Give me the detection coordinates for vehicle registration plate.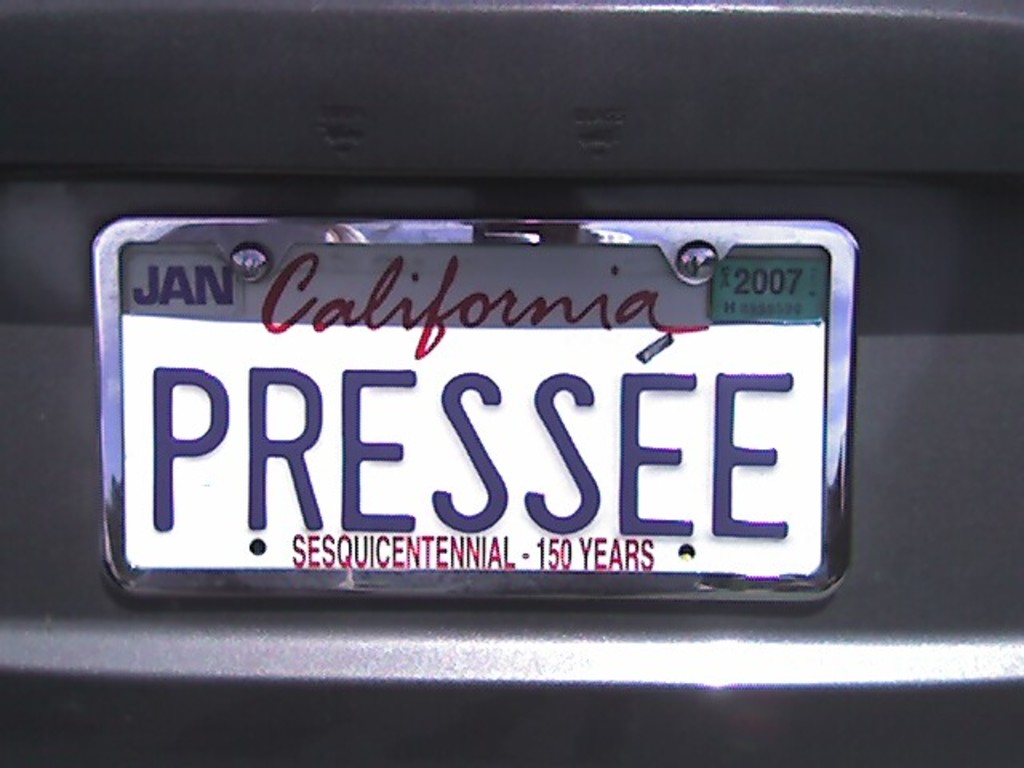
BBox(91, 213, 862, 594).
